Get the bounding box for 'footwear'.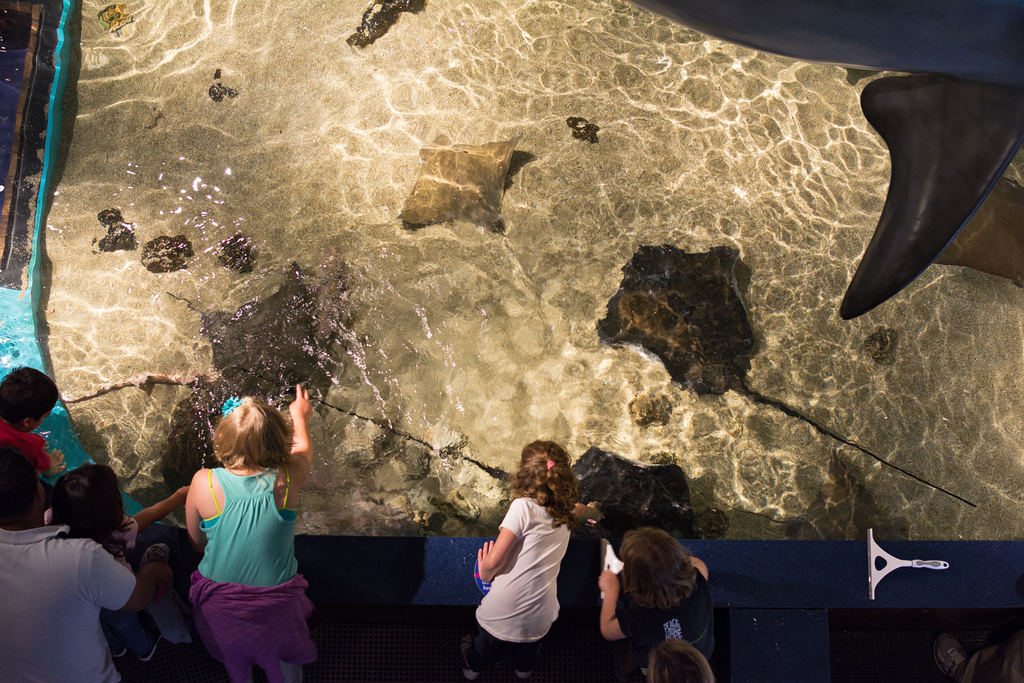
box(108, 639, 131, 664).
